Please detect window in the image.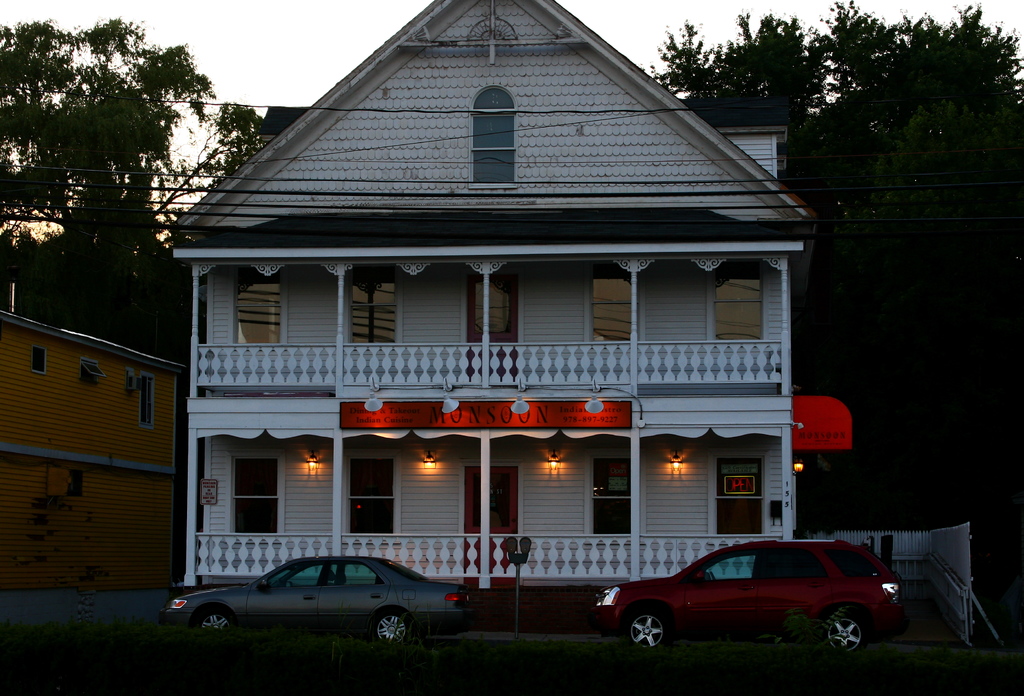
BBox(588, 271, 645, 343).
